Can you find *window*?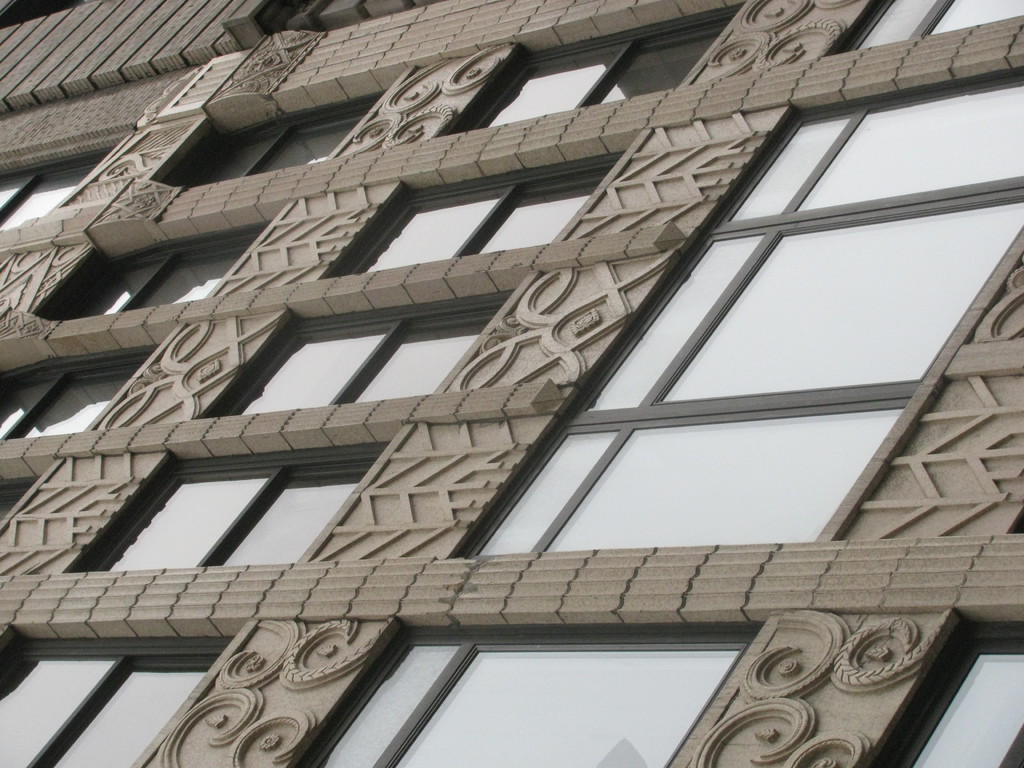
Yes, bounding box: <region>445, 0, 743, 127</region>.
